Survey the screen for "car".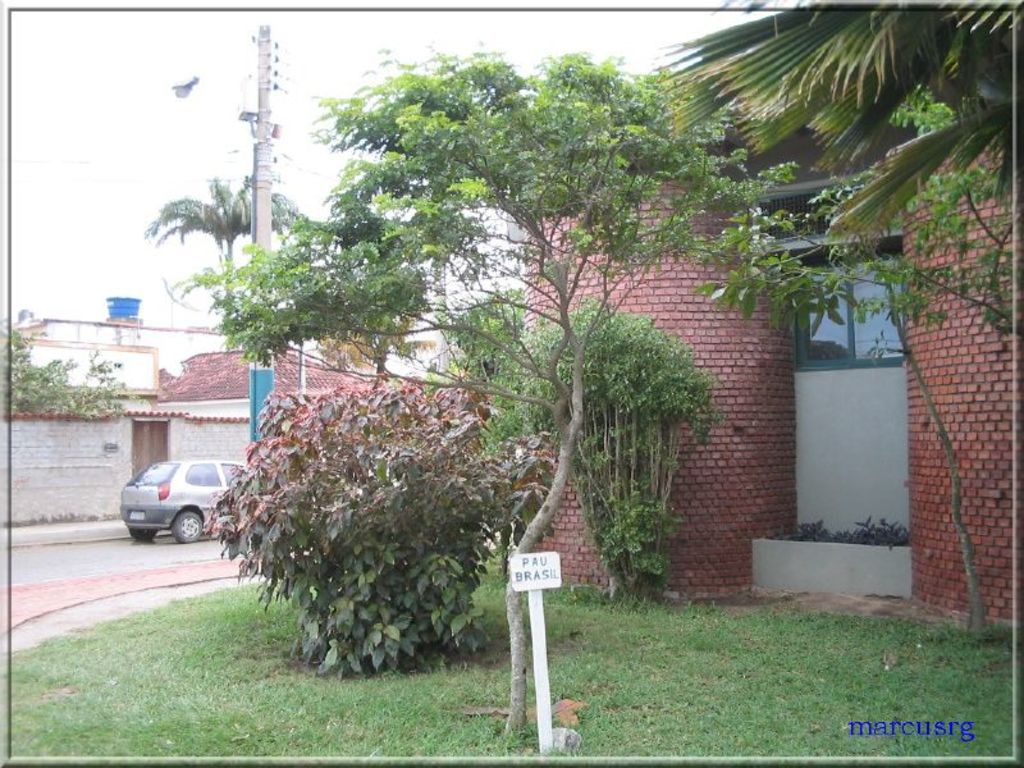
Survey found: crop(116, 460, 262, 541).
